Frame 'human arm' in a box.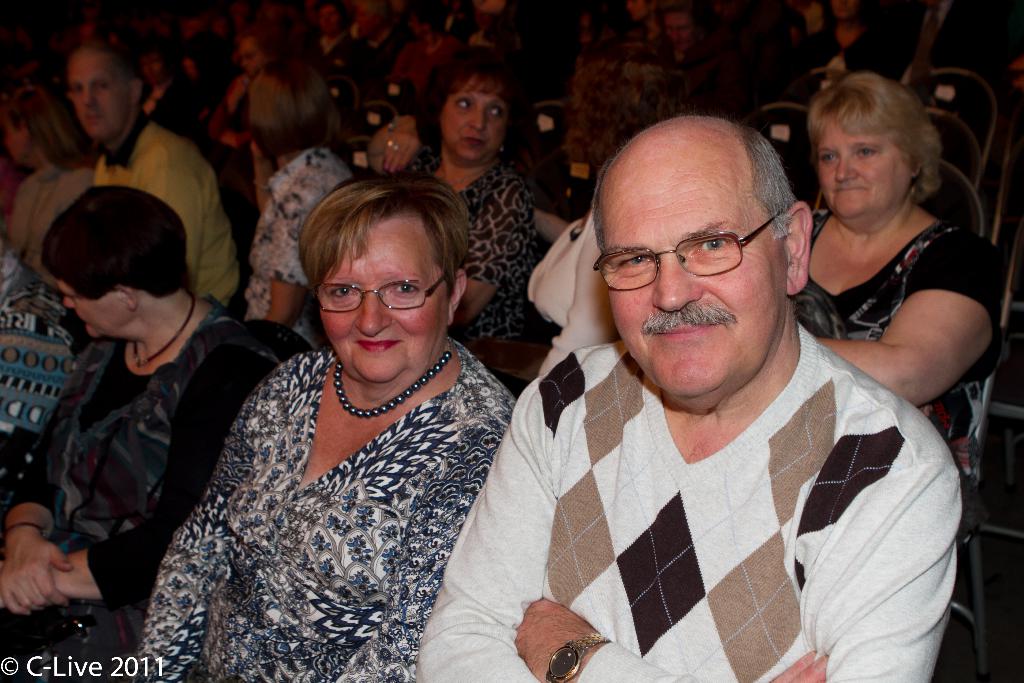
0 313 73 514.
